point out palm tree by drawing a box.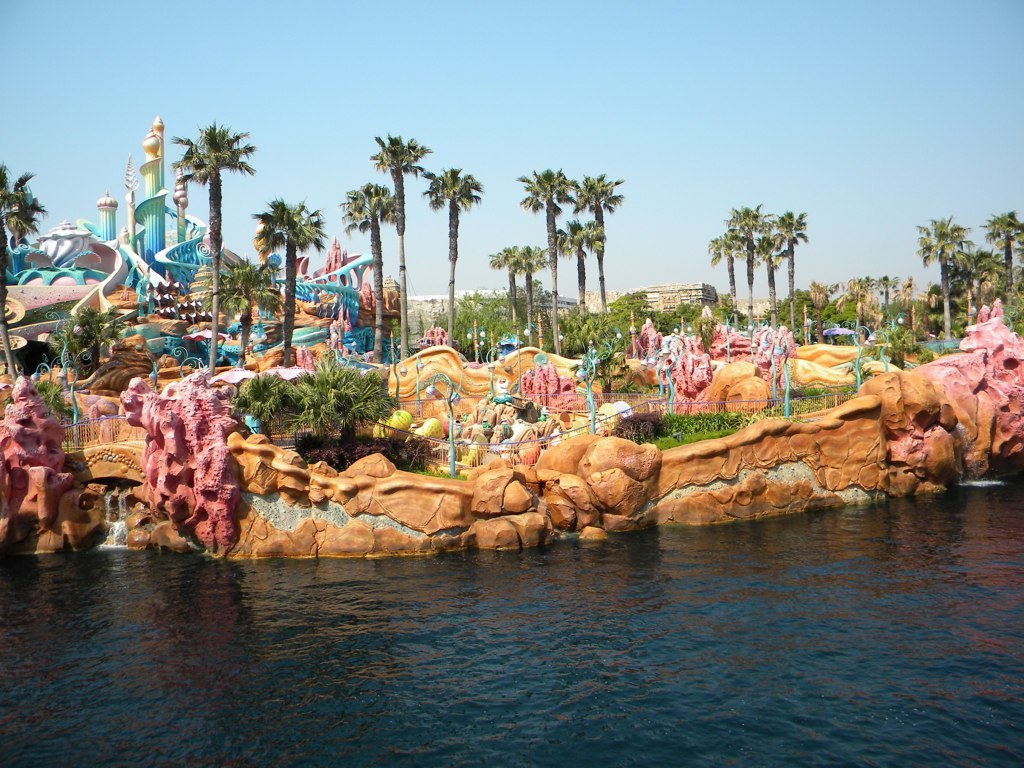
[421,160,482,352].
